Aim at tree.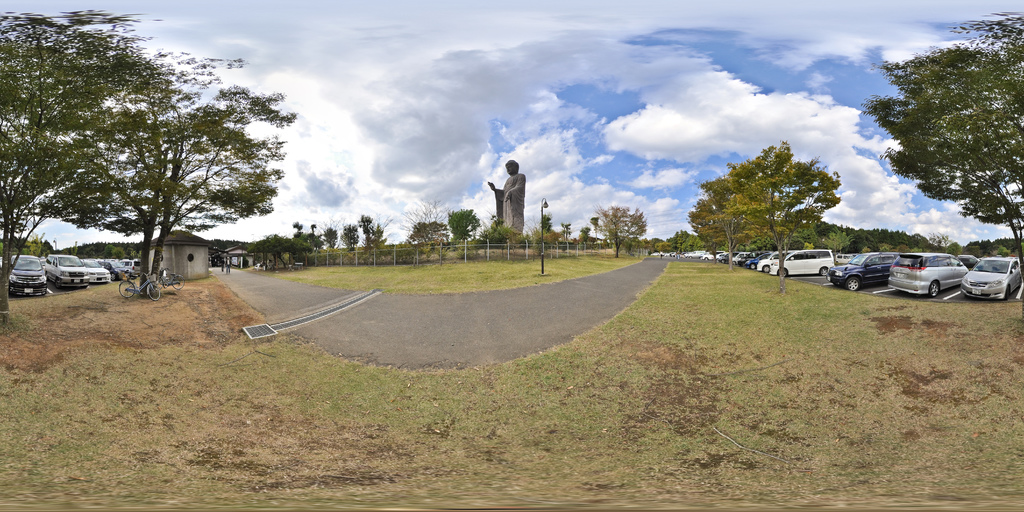
Aimed at (689, 169, 761, 275).
